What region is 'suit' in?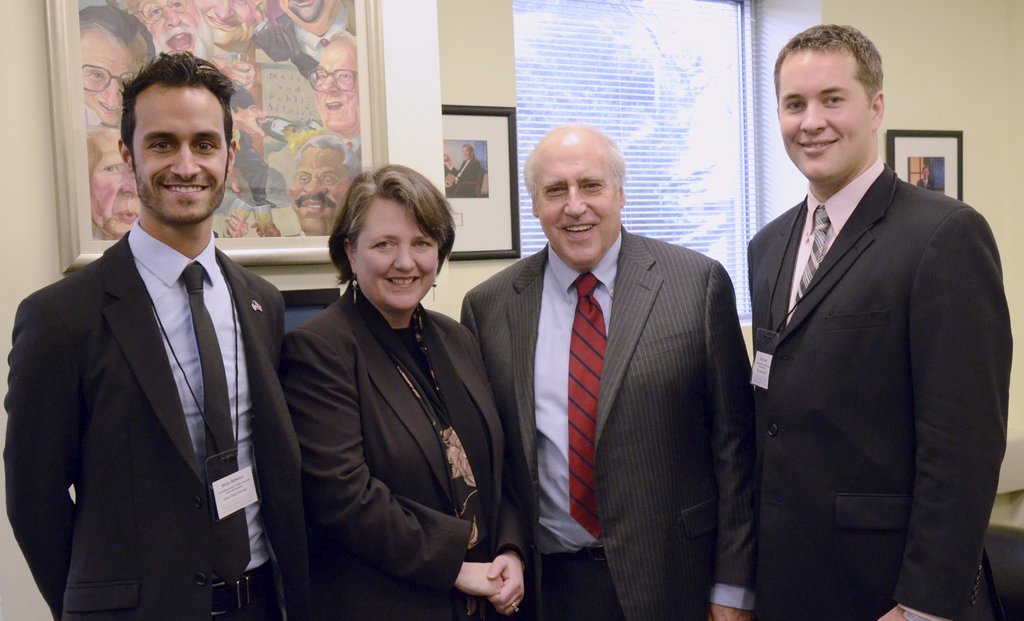
box=[740, 163, 1011, 620].
